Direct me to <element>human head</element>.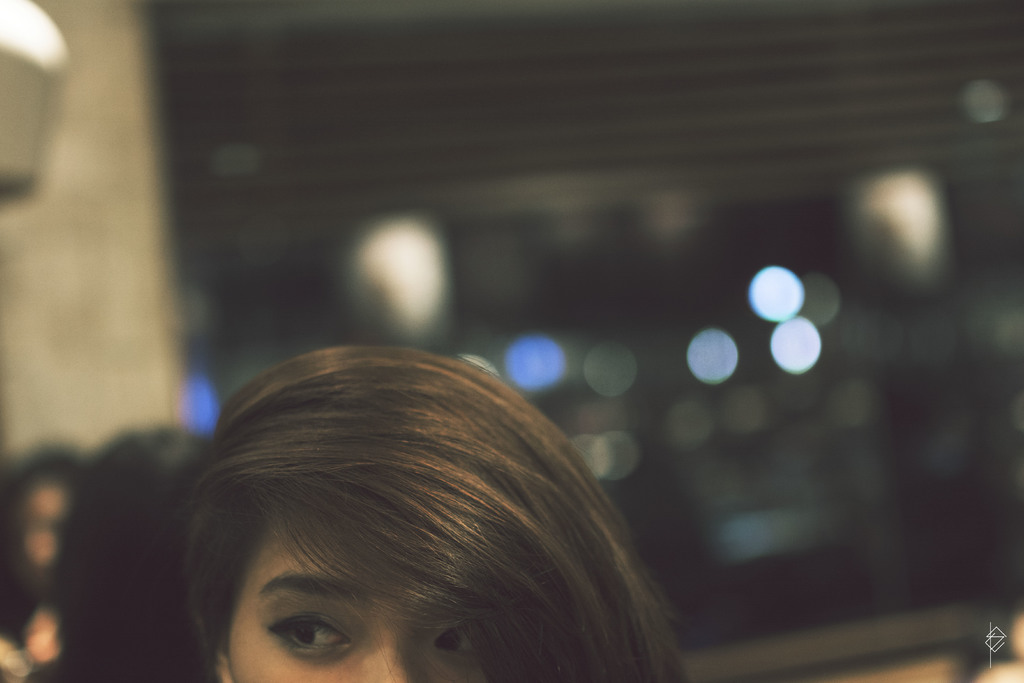
Direction: <bbox>108, 333, 758, 682</bbox>.
